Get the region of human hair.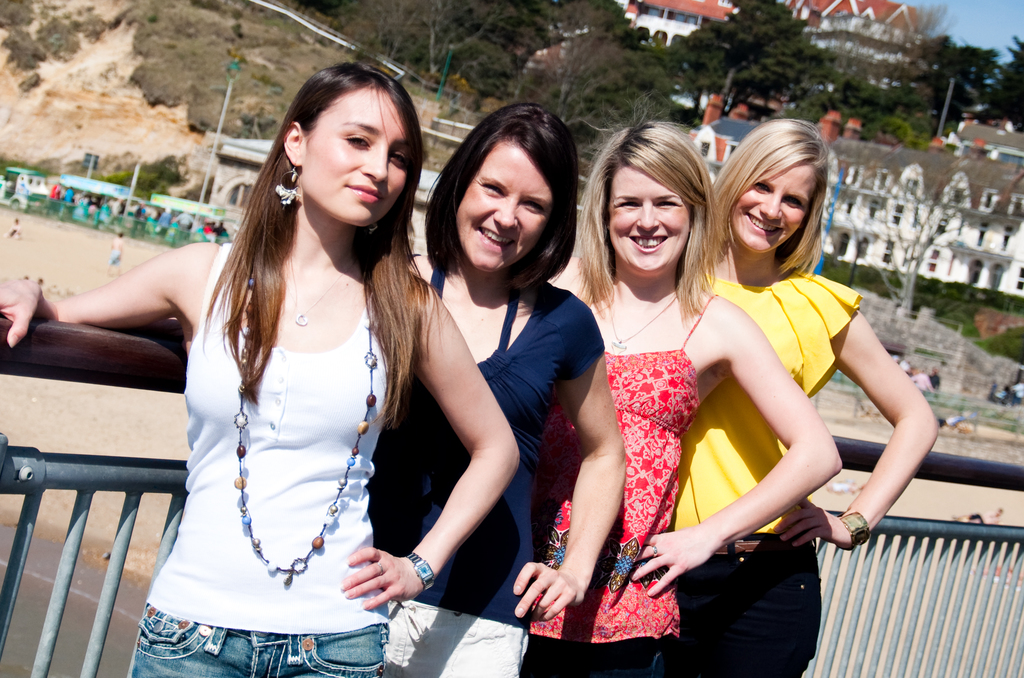
699/124/838/293.
